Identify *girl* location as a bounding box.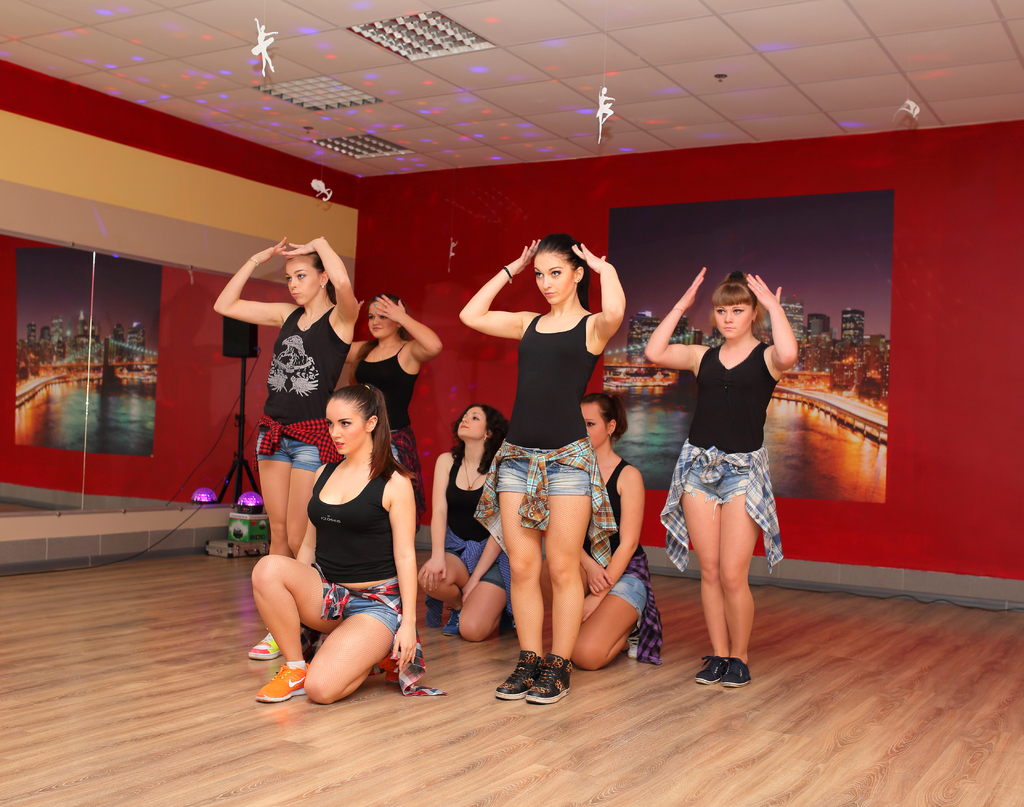
locate(572, 389, 662, 667).
